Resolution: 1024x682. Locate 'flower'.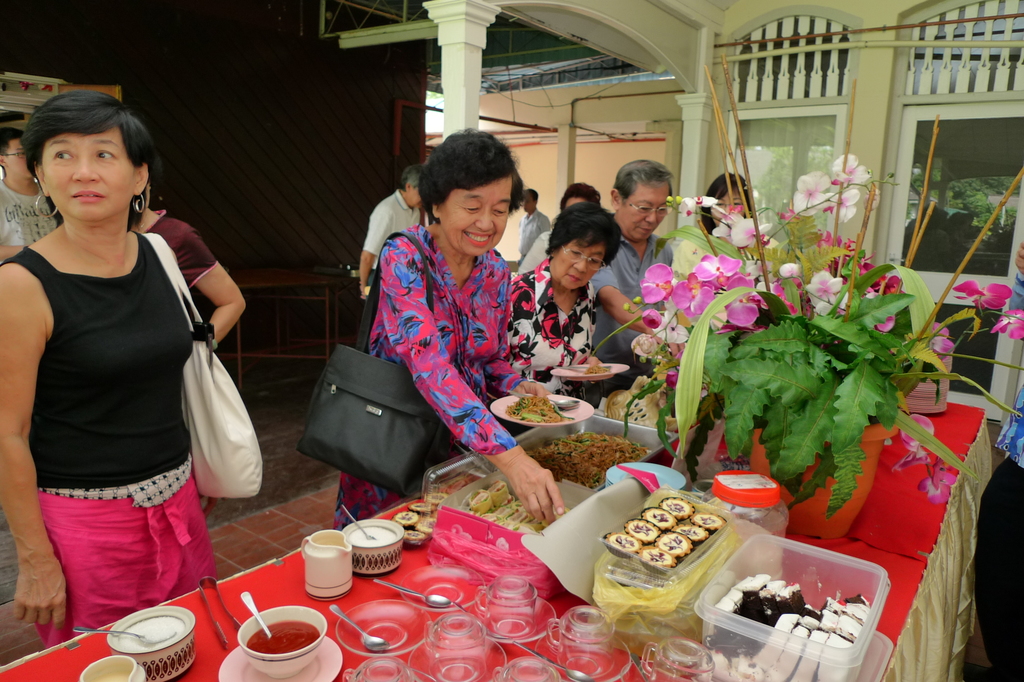
select_region(989, 309, 1023, 343).
